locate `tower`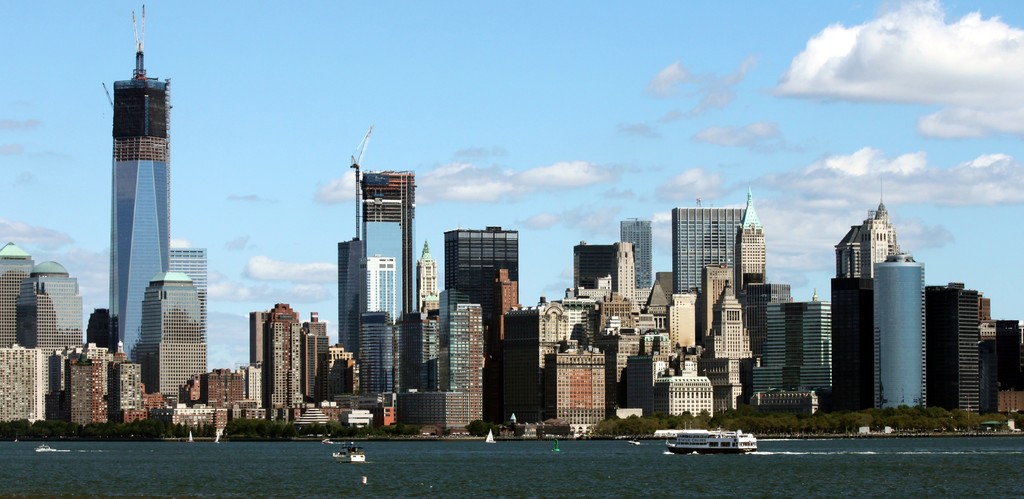
[x1=927, y1=284, x2=975, y2=410]
